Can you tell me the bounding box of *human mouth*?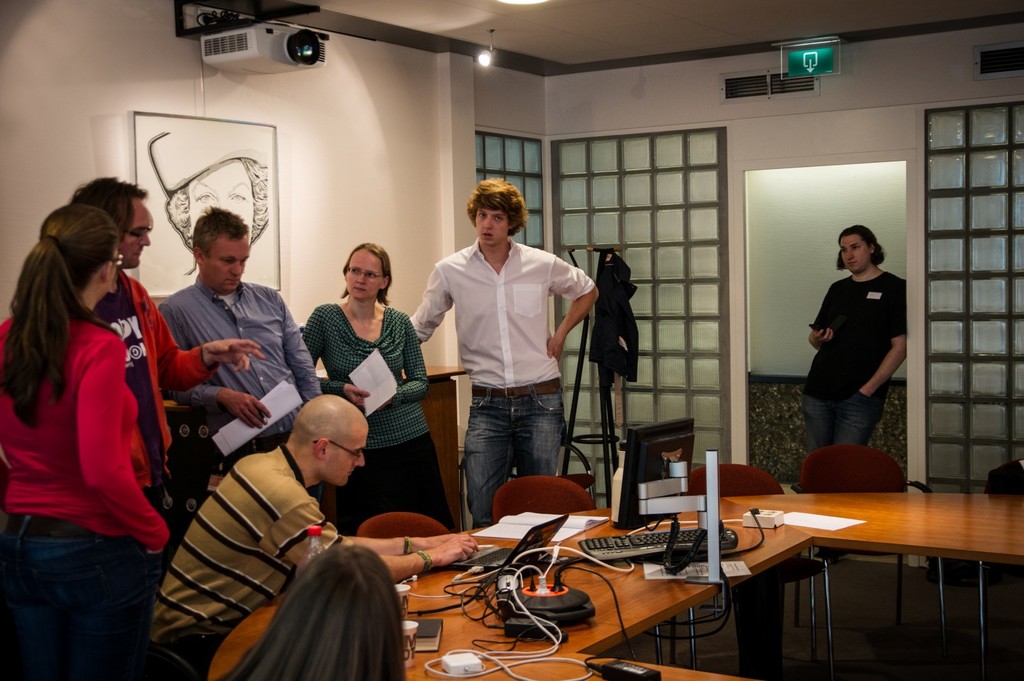
locate(352, 283, 369, 294).
